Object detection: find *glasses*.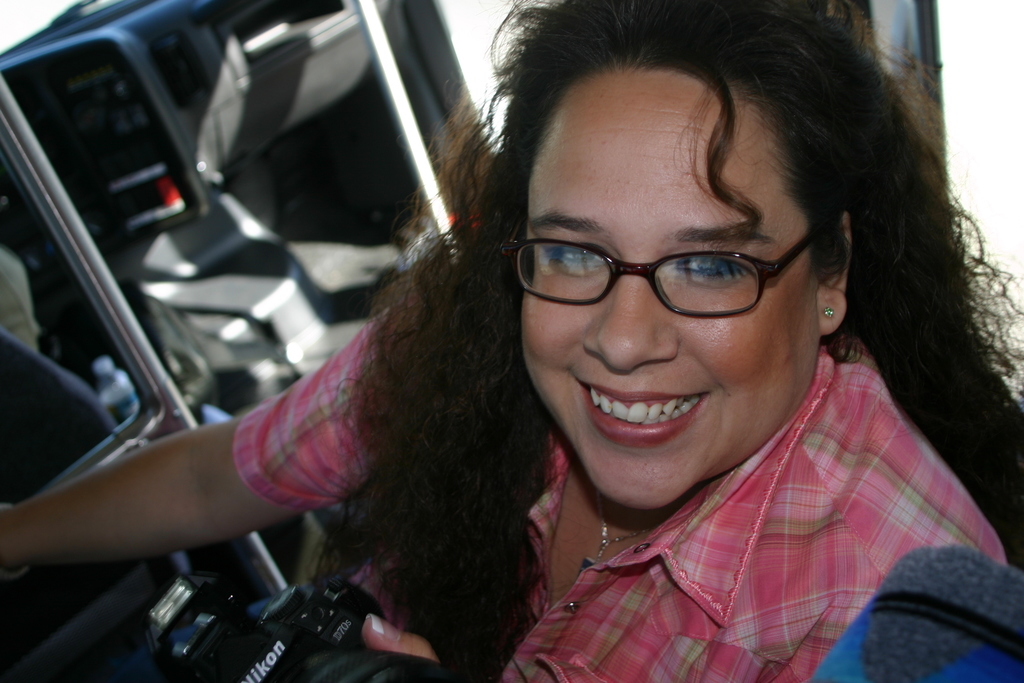
detection(521, 221, 825, 322).
